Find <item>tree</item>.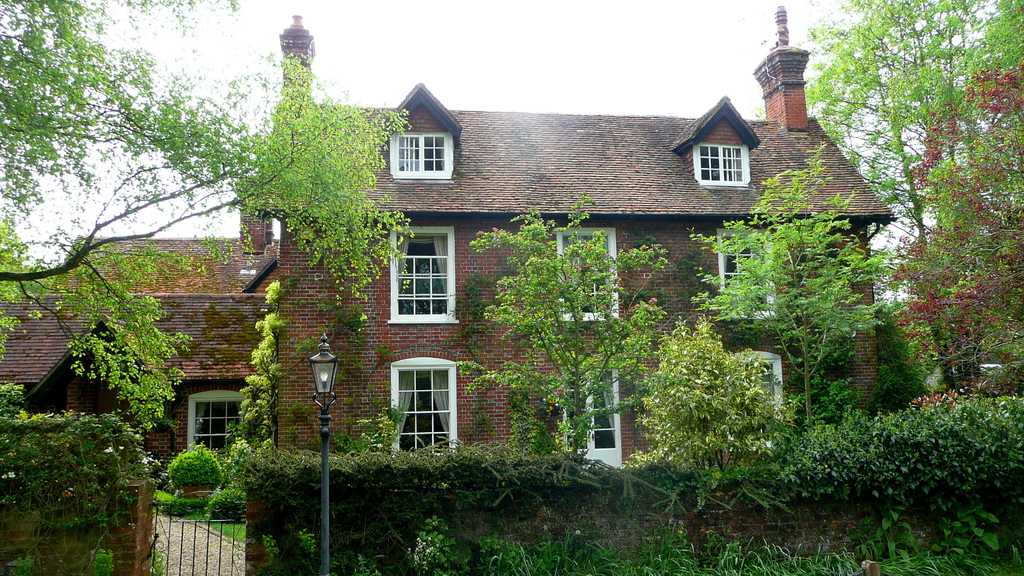
Rect(0, 0, 417, 440).
